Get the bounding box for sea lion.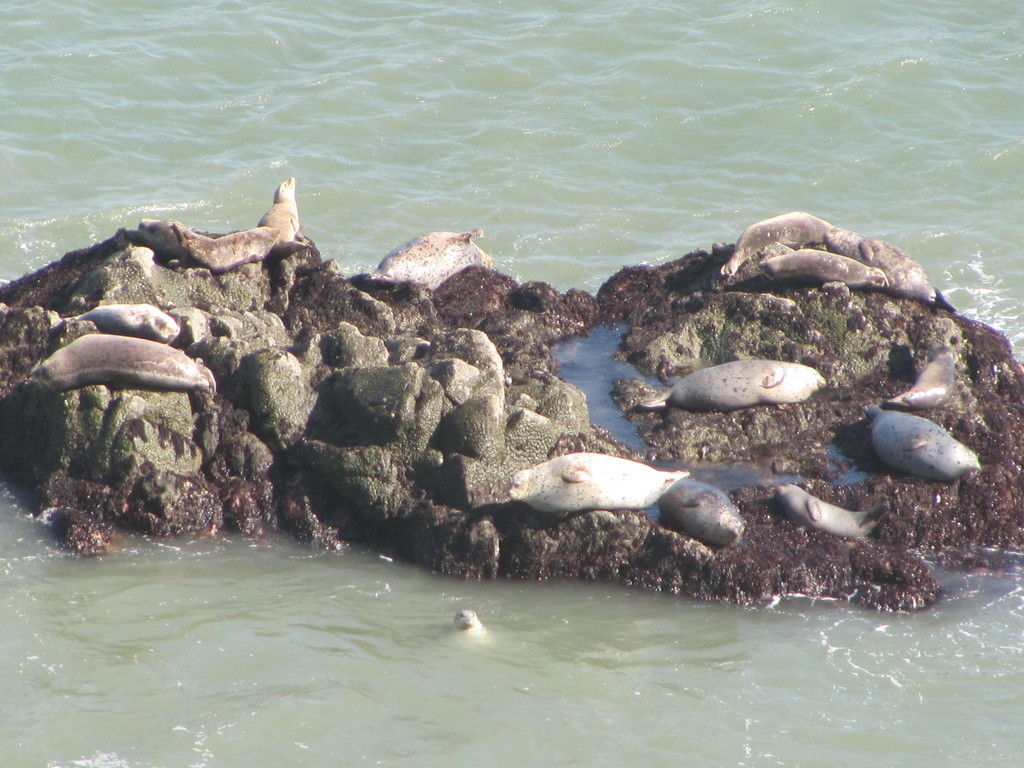
<box>56,300,181,347</box>.
